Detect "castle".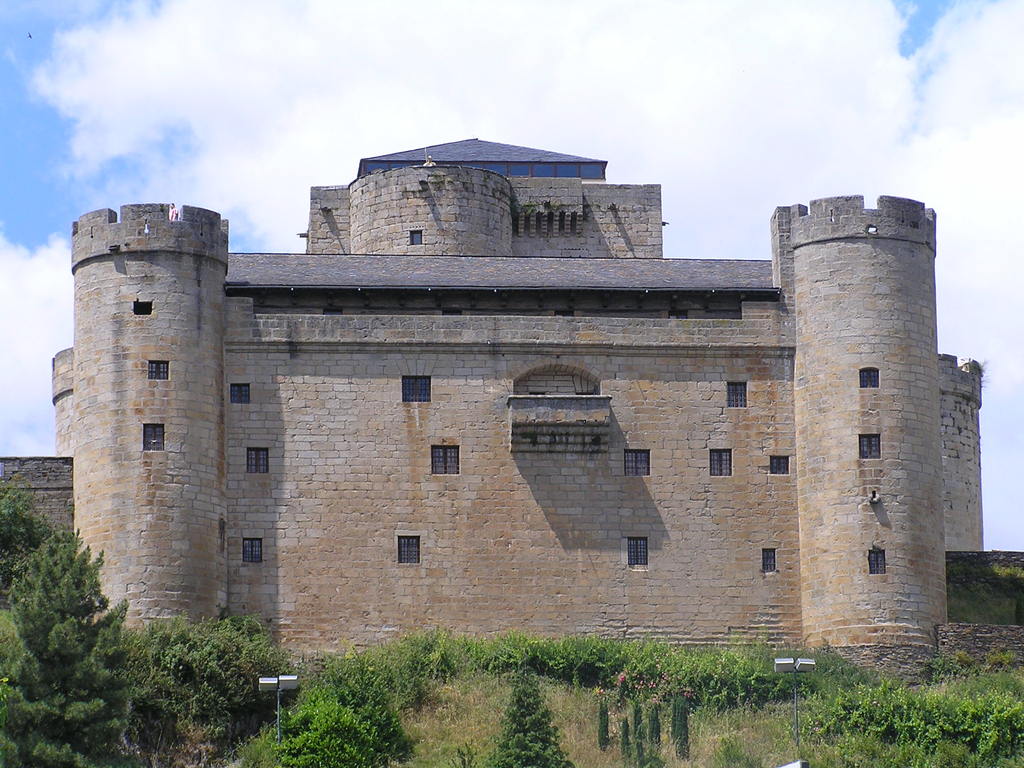
Detected at BBox(28, 114, 1005, 690).
